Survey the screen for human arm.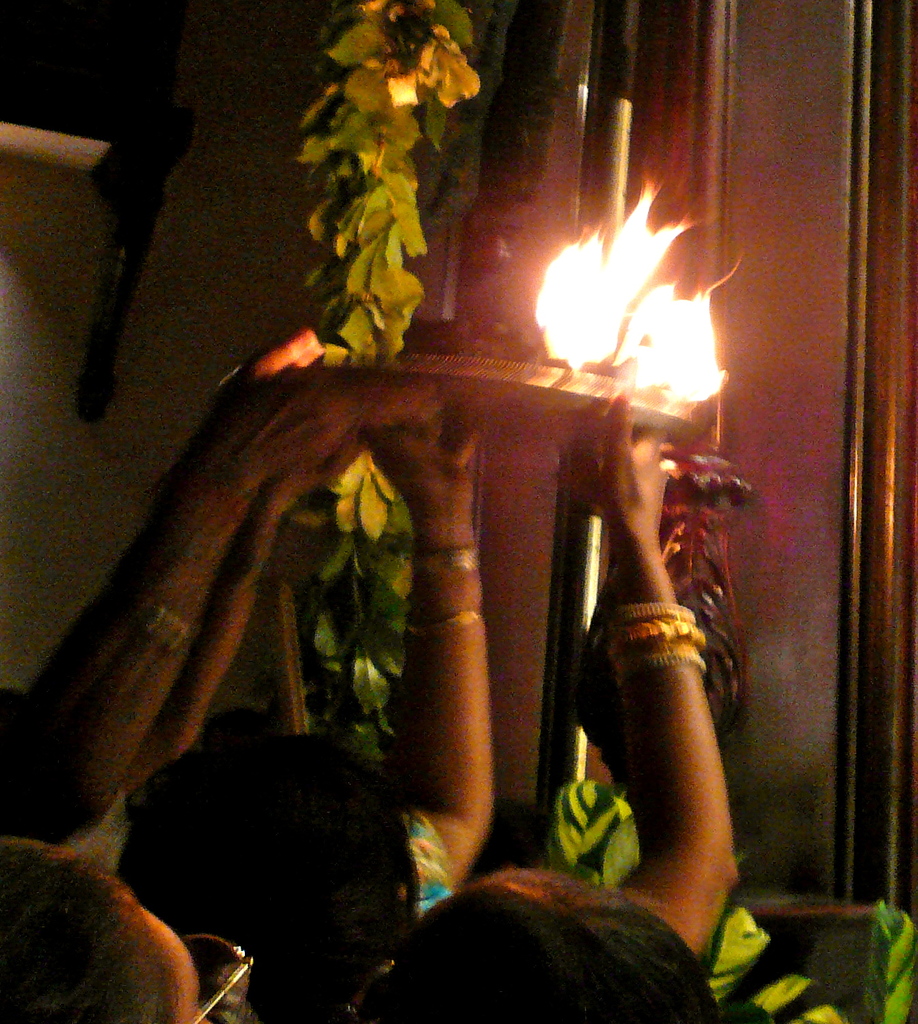
Survey found: l=0, t=334, r=391, b=845.
